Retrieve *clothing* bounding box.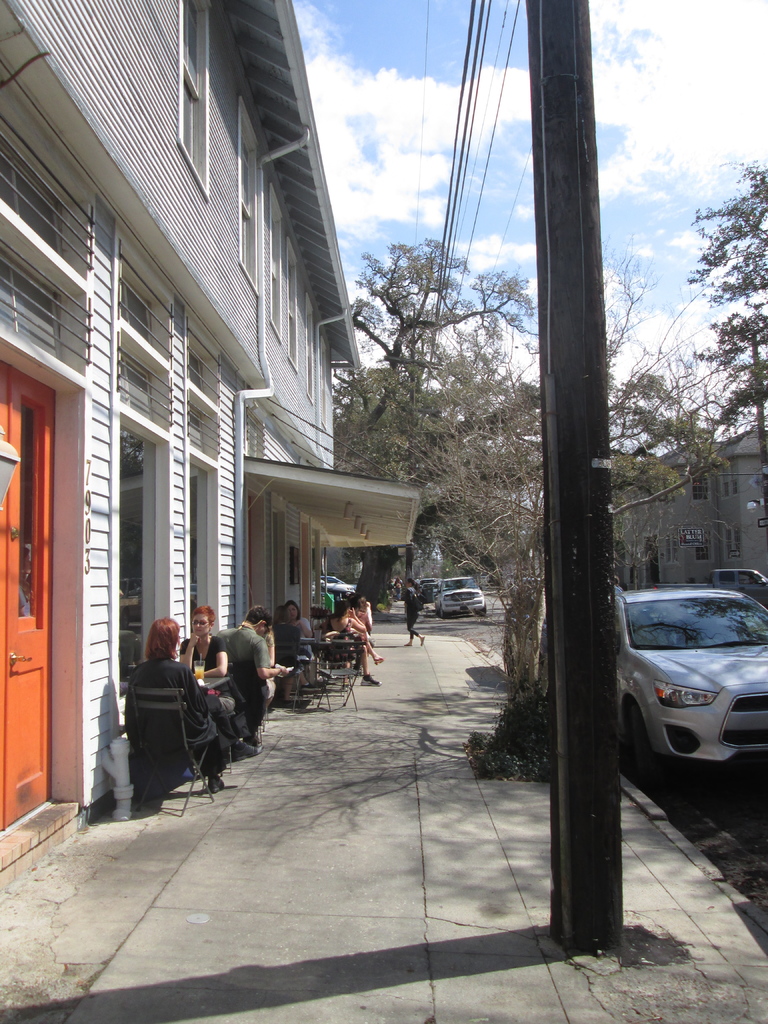
Bounding box: <region>403, 585, 422, 621</region>.
